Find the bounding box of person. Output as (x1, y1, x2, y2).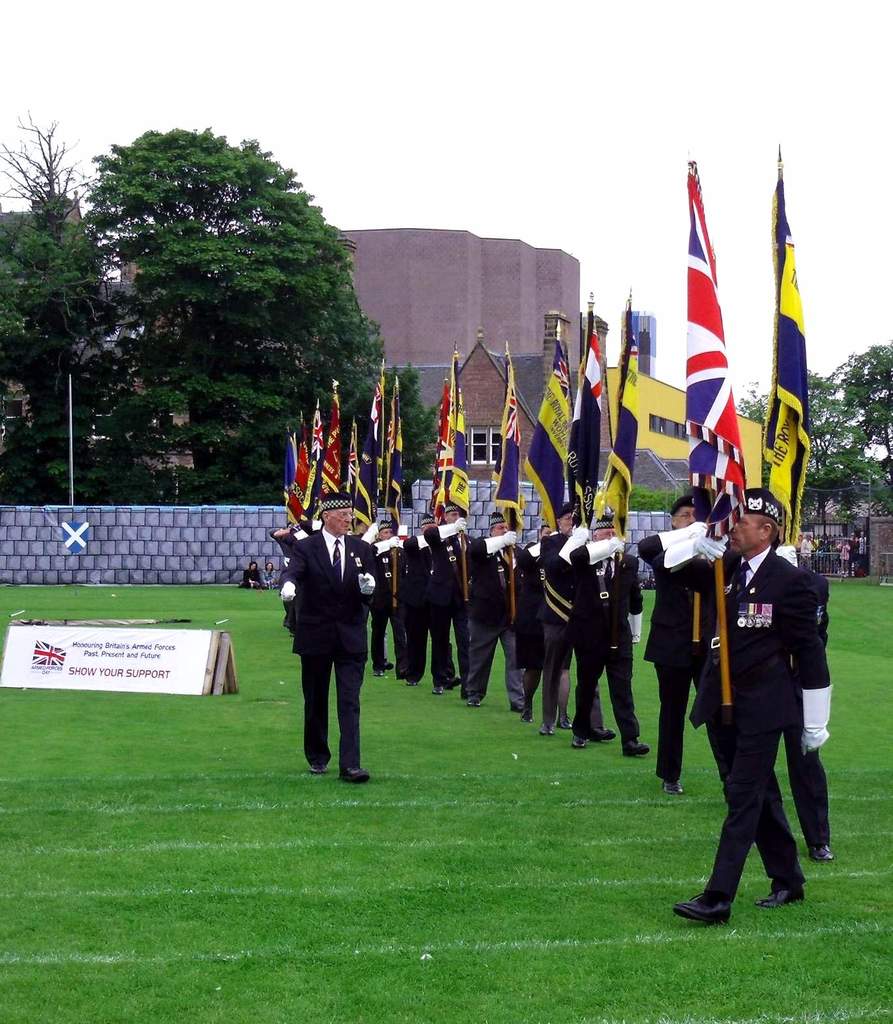
(281, 469, 385, 791).
